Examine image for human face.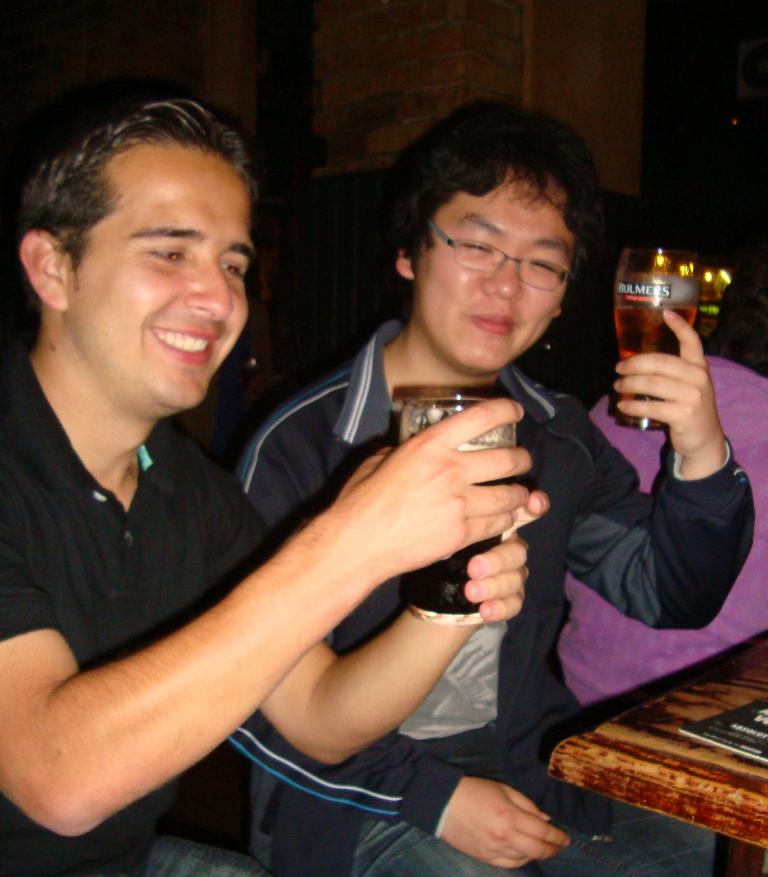
Examination result: bbox=[64, 150, 248, 414].
